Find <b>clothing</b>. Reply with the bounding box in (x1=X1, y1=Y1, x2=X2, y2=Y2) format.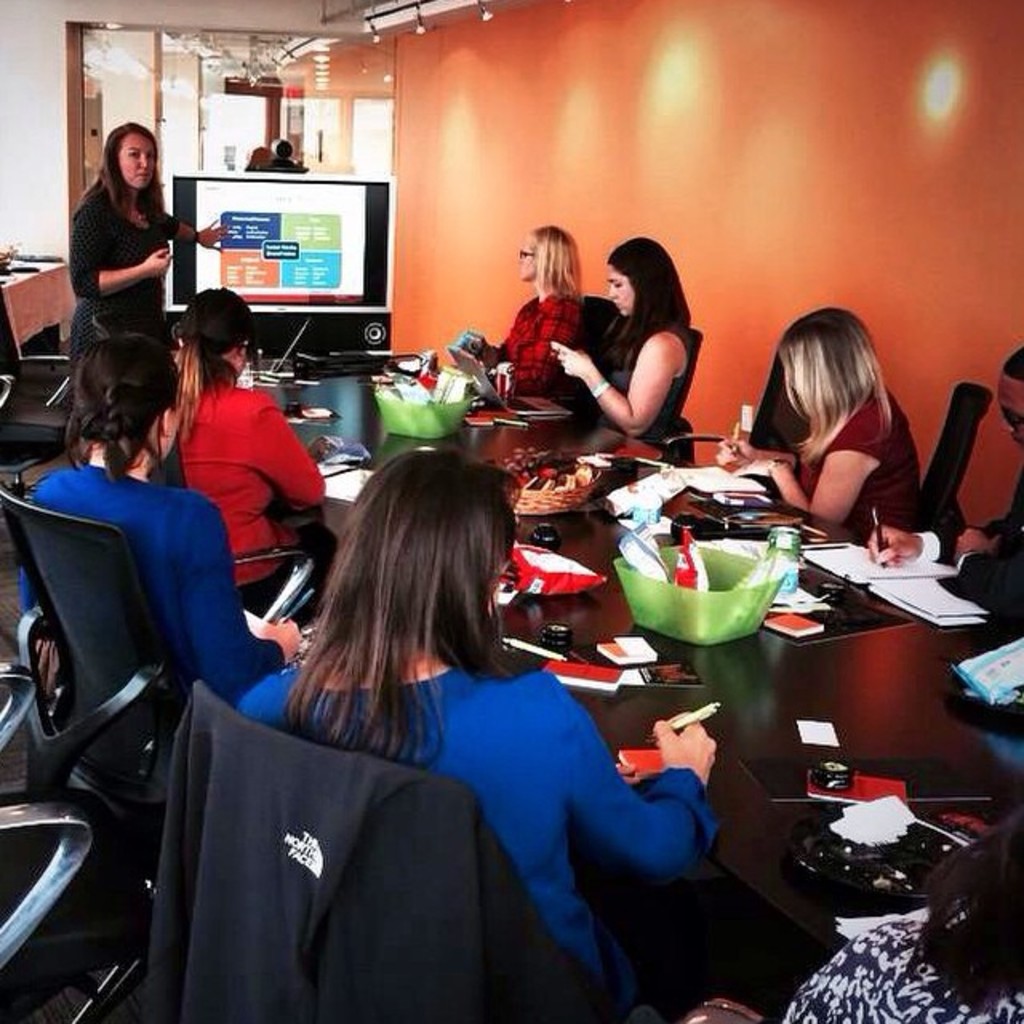
(x1=488, y1=283, x2=587, y2=402).
